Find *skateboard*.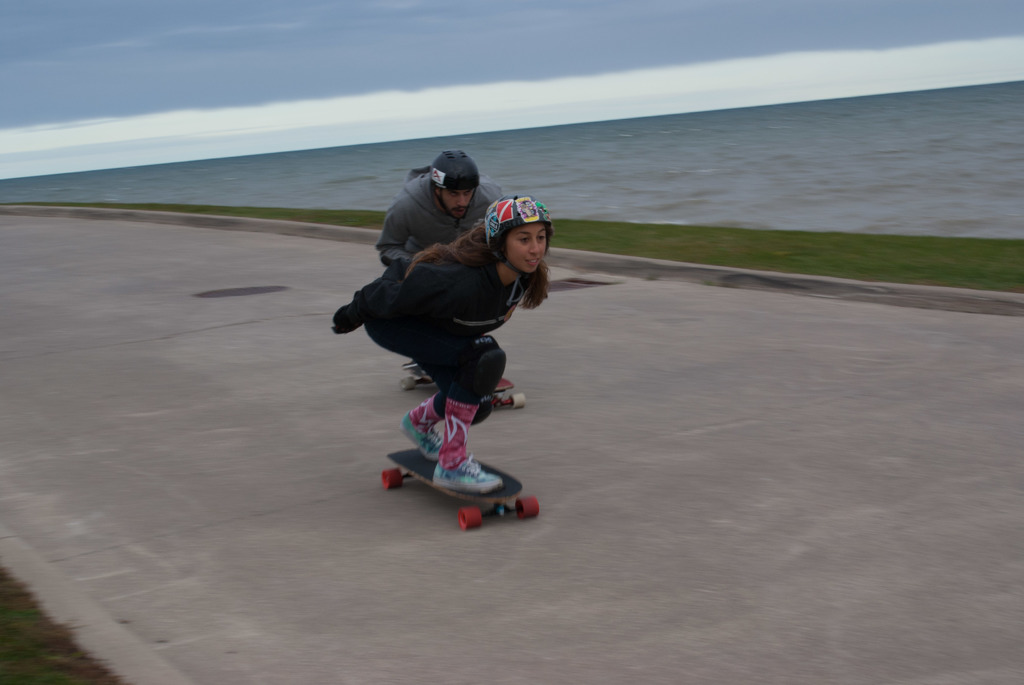
x1=403, y1=357, x2=529, y2=414.
